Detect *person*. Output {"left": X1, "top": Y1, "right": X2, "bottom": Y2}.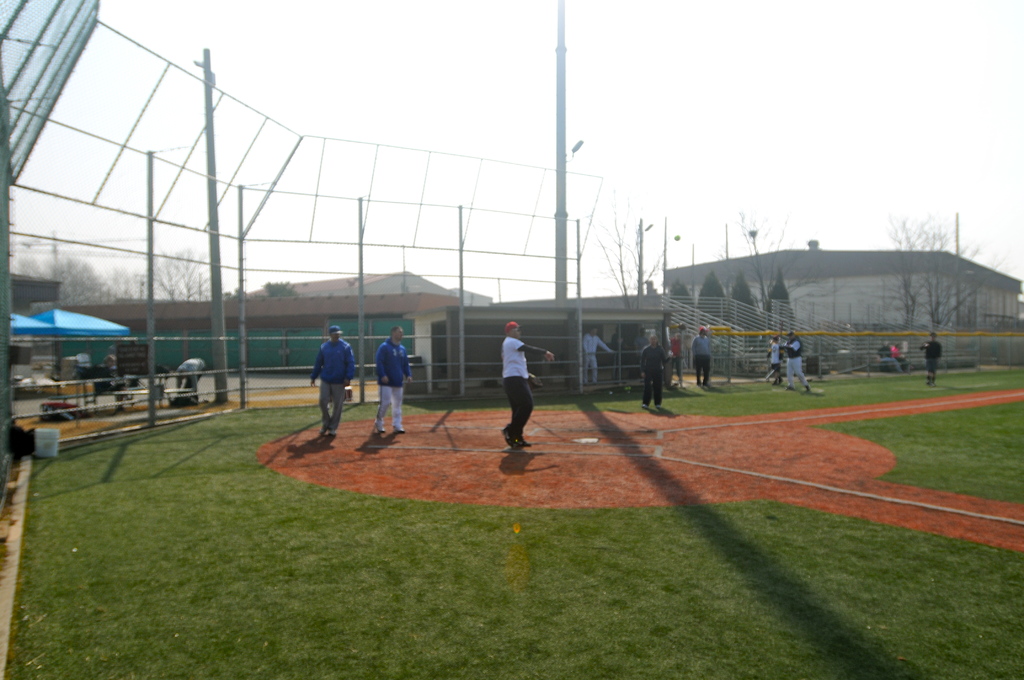
{"left": 173, "top": 355, "right": 204, "bottom": 400}.
